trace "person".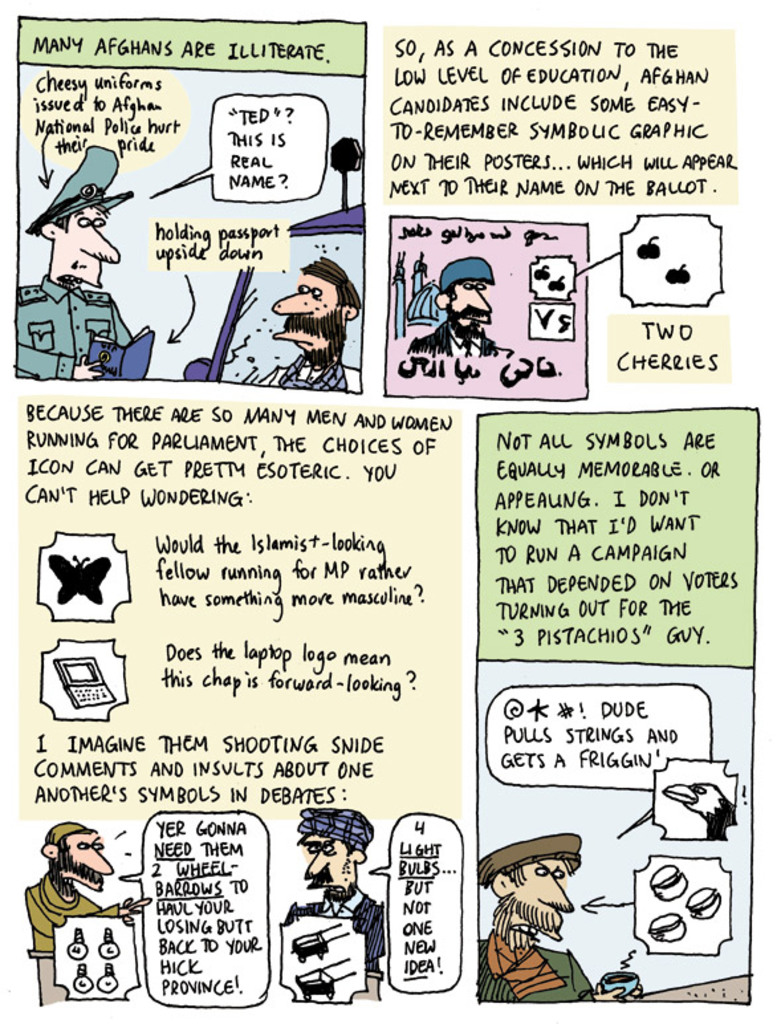
Traced to region(257, 245, 355, 374).
